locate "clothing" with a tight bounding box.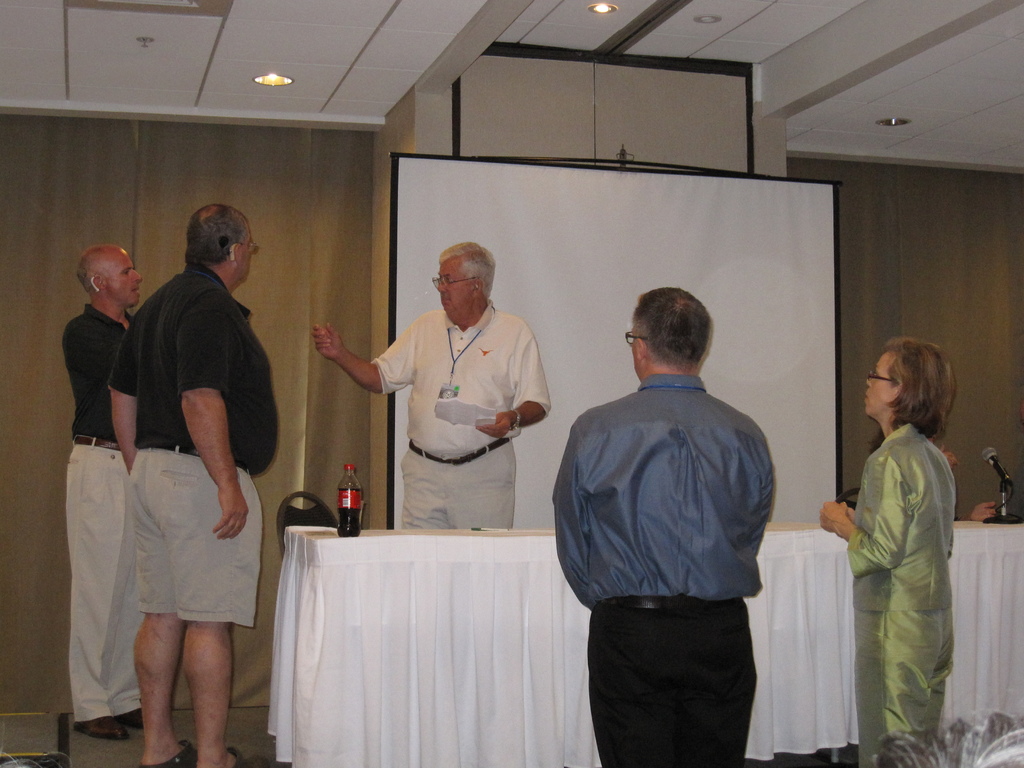
{"x1": 550, "y1": 388, "x2": 774, "y2": 762}.
